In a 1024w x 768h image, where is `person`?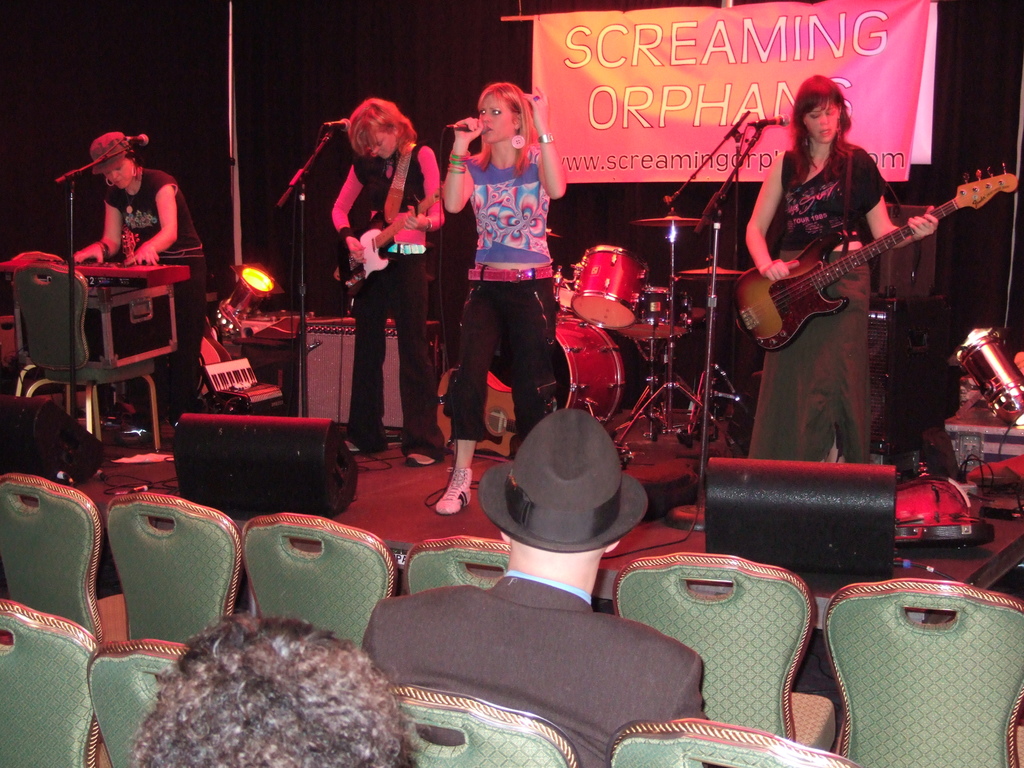
<box>320,97,455,472</box>.
